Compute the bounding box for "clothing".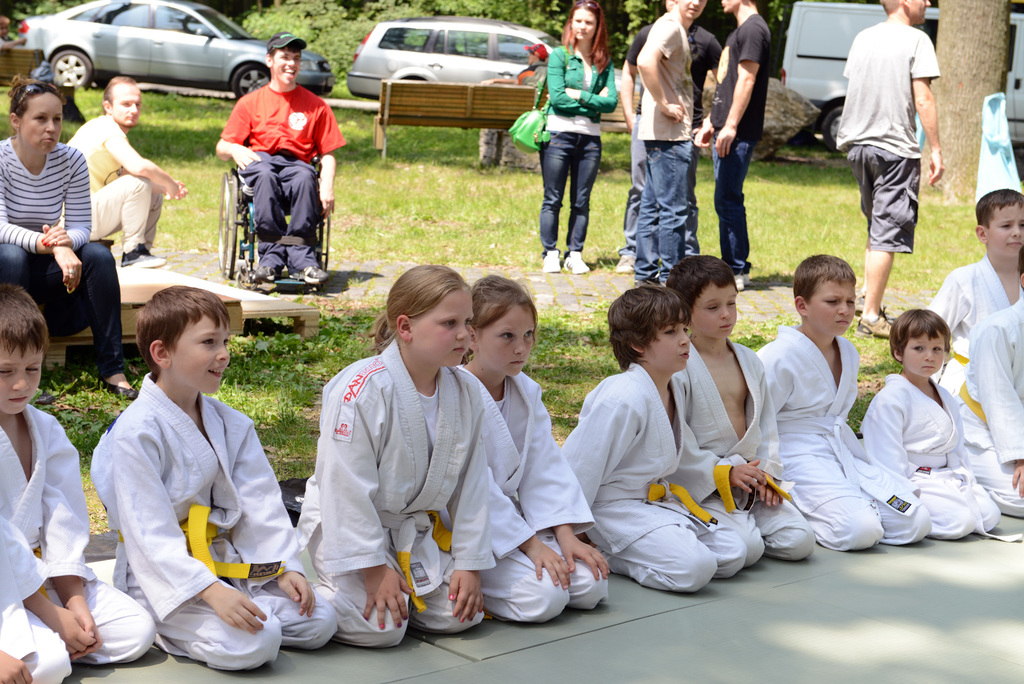
956,298,1023,521.
